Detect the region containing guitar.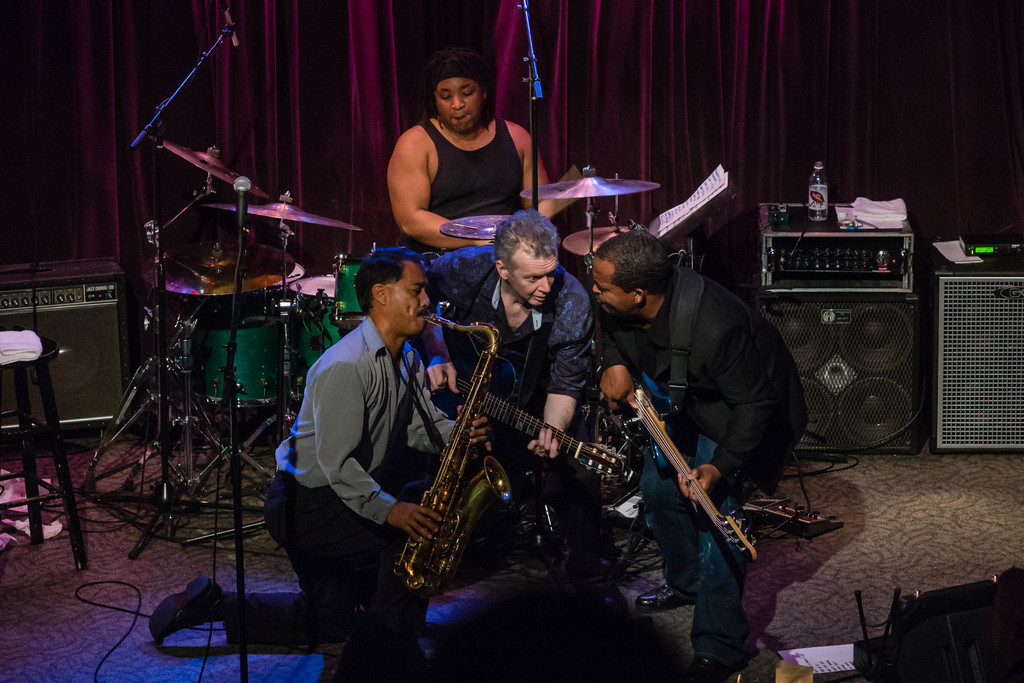
region(429, 315, 626, 484).
